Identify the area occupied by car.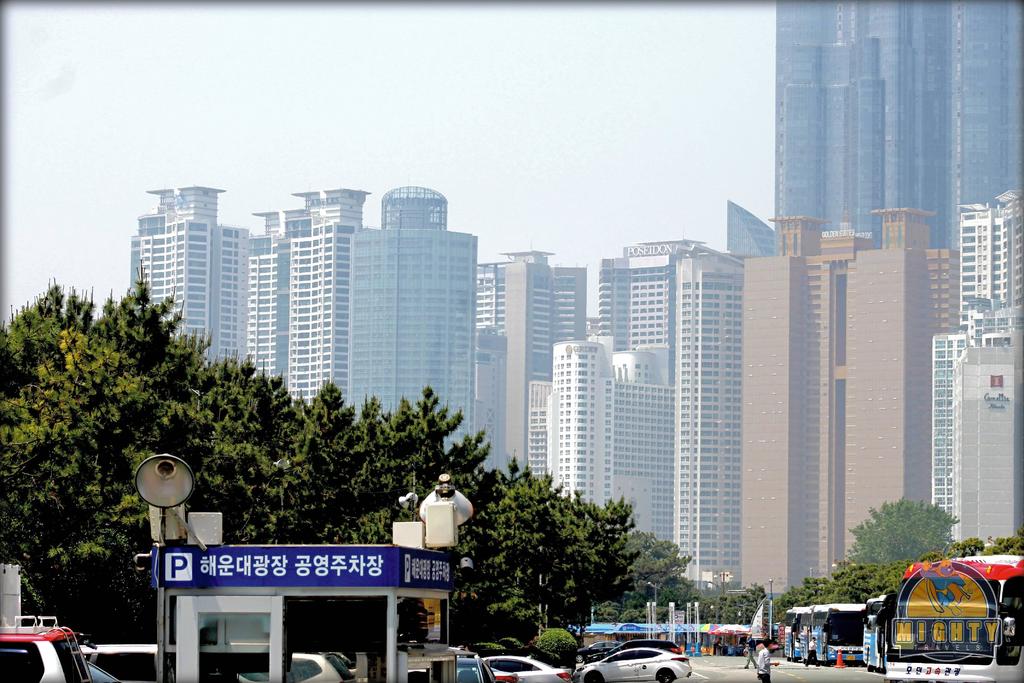
Area: Rect(582, 644, 688, 682).
